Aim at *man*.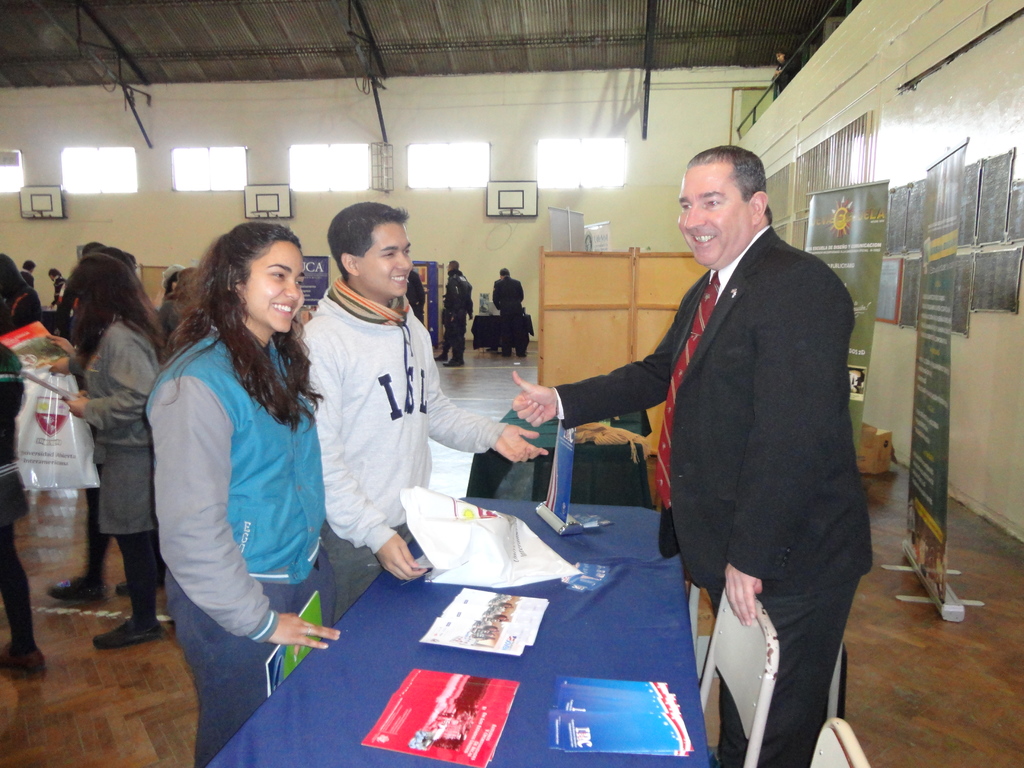
Aimed at BBox(489, 268, 527, 353).
